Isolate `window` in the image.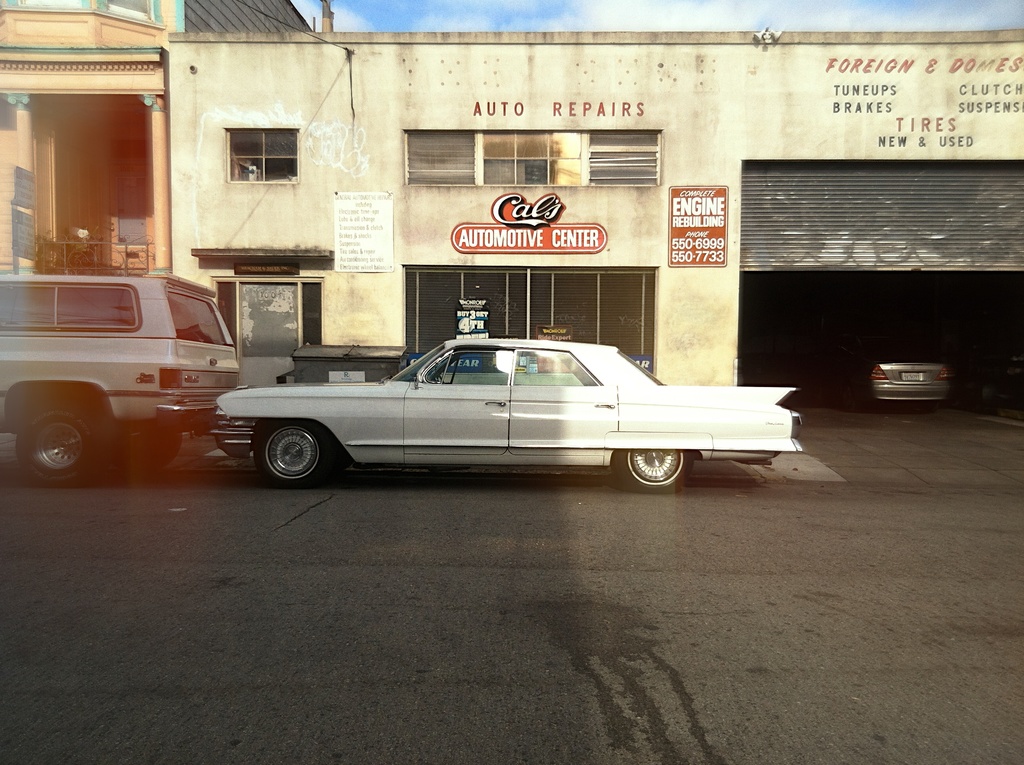
Isolated region: <region>589, 124, 661, 186</region>.
